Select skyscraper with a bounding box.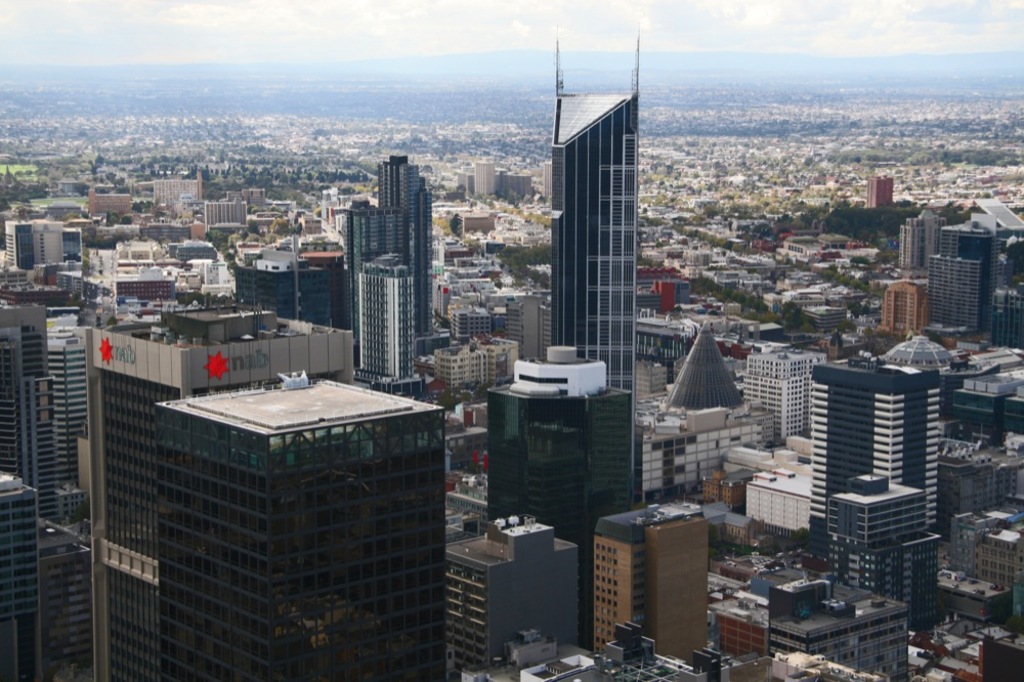
x1=359, y1=252, x2=418, y2=380.
